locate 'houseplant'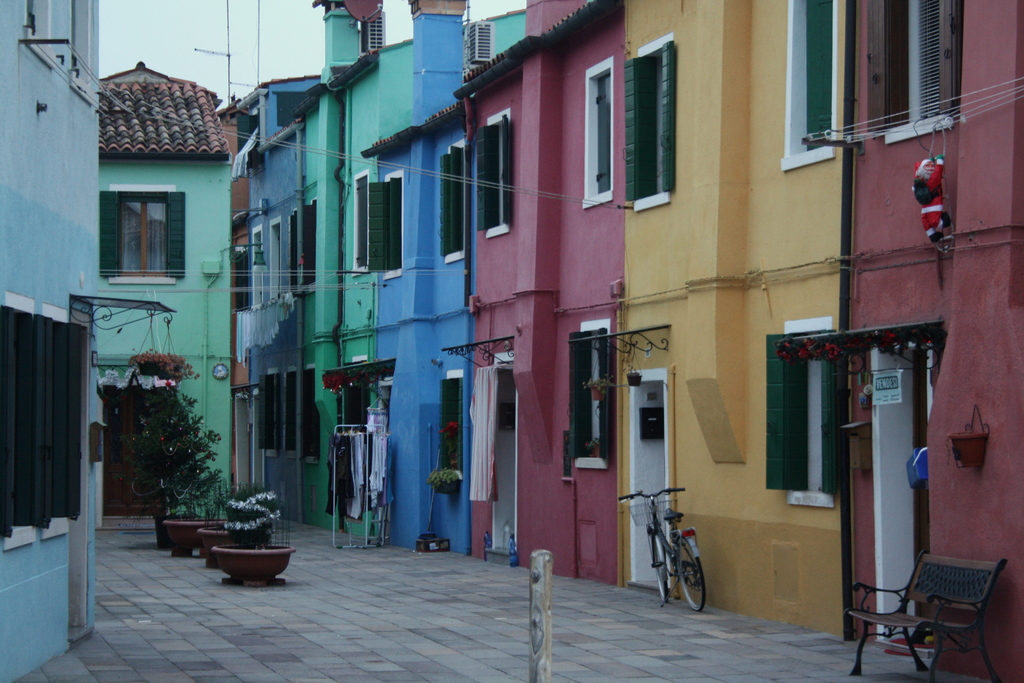
rect(166, 478, 231, 547)
